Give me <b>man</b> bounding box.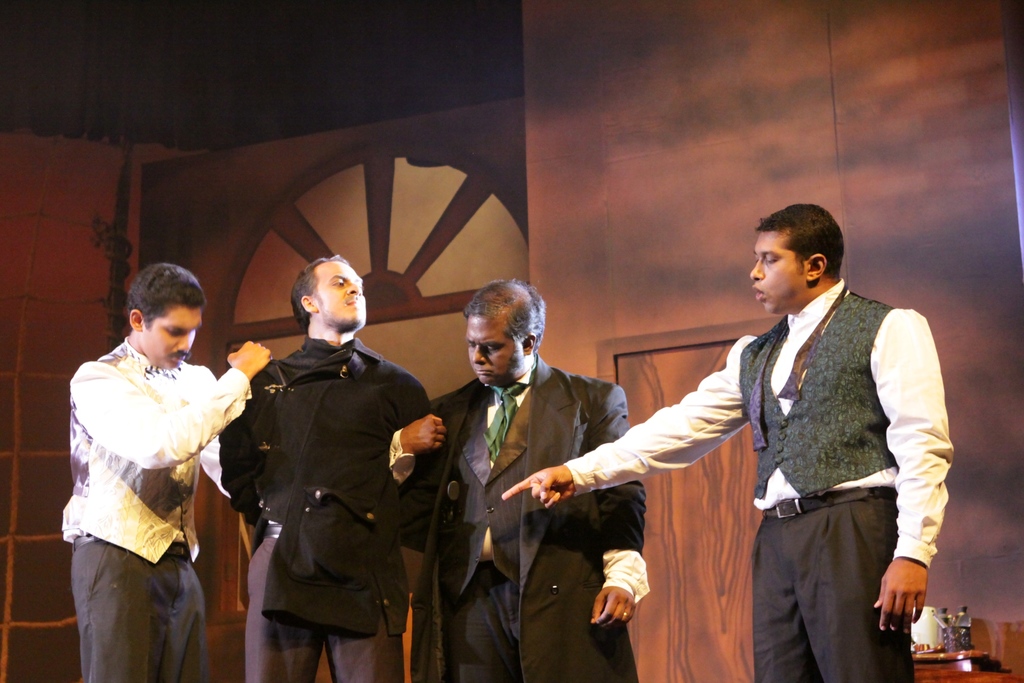
box=[57, 261, 269, 682].
